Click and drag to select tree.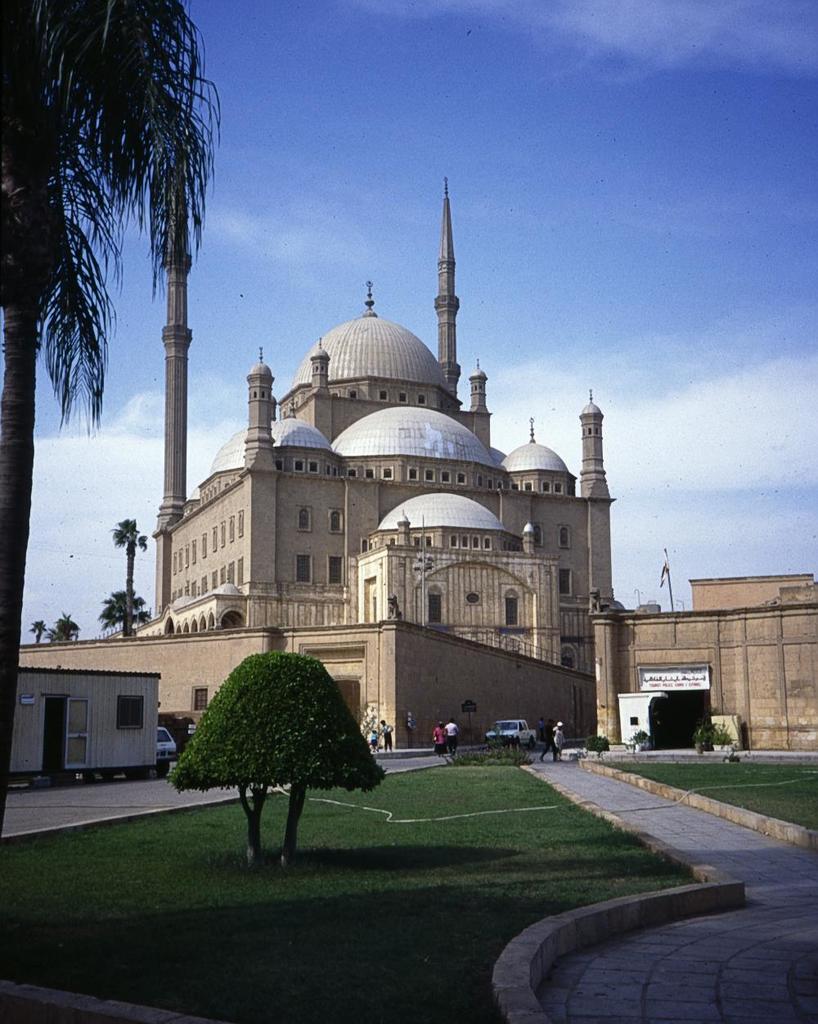
Selection: [left=97, top=590, right=149, bottom=640].
